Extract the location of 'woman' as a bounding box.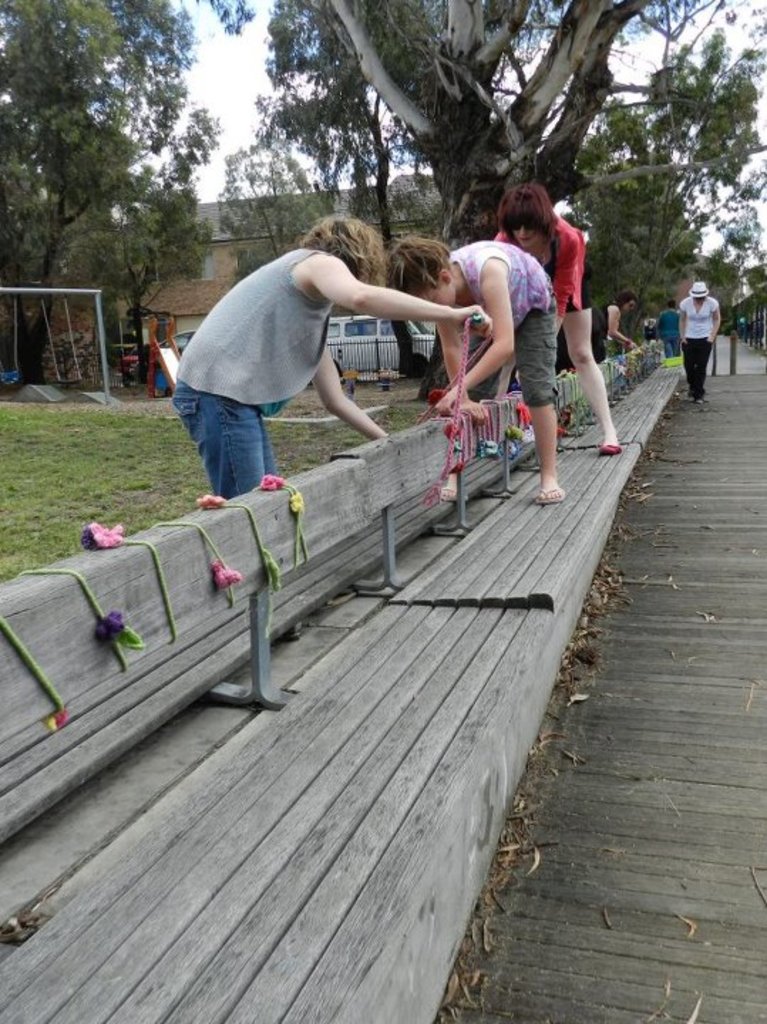
(679,294,721,407).
